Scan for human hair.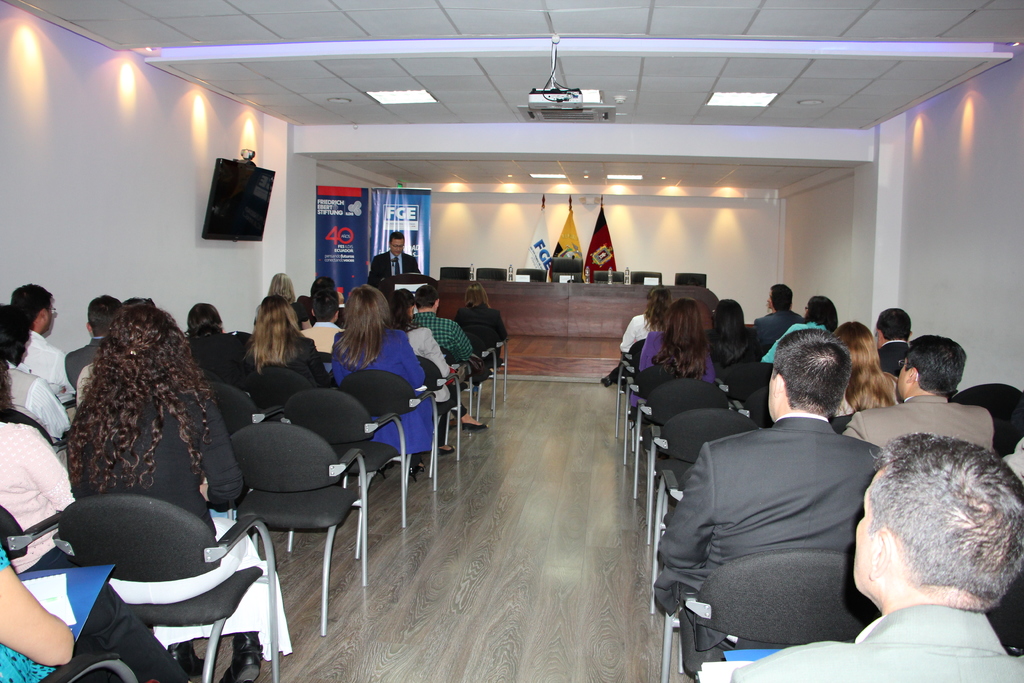
Scan result: [254,293,305,381].
